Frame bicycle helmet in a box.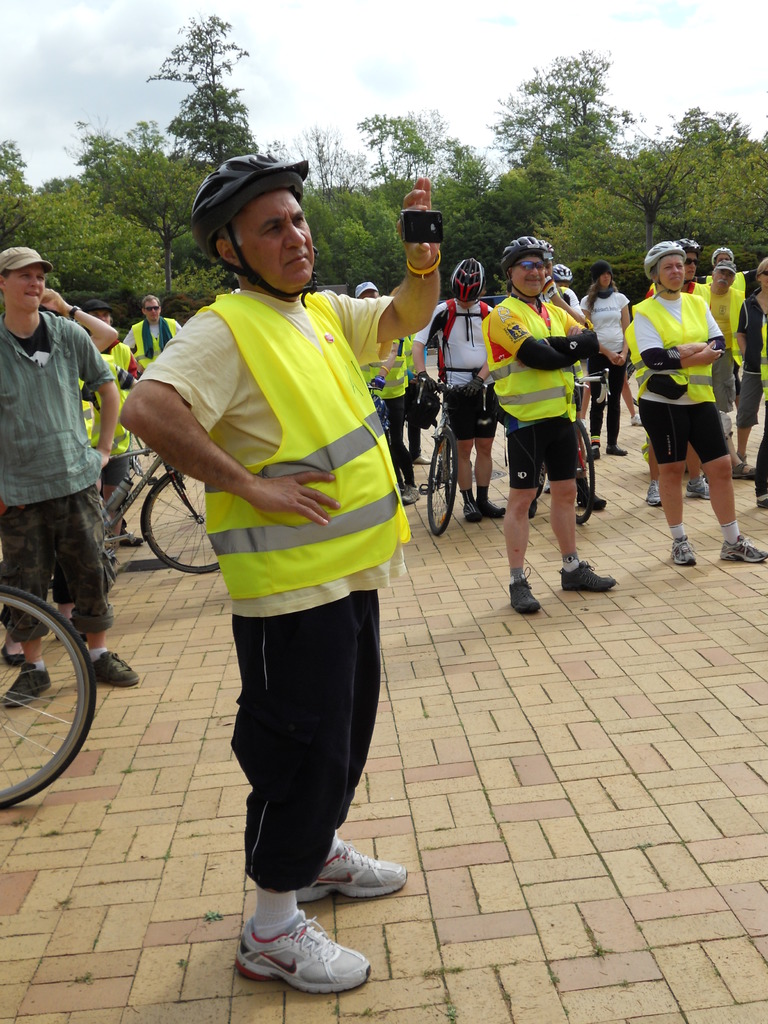
detection(554, 259, 570, 283).
